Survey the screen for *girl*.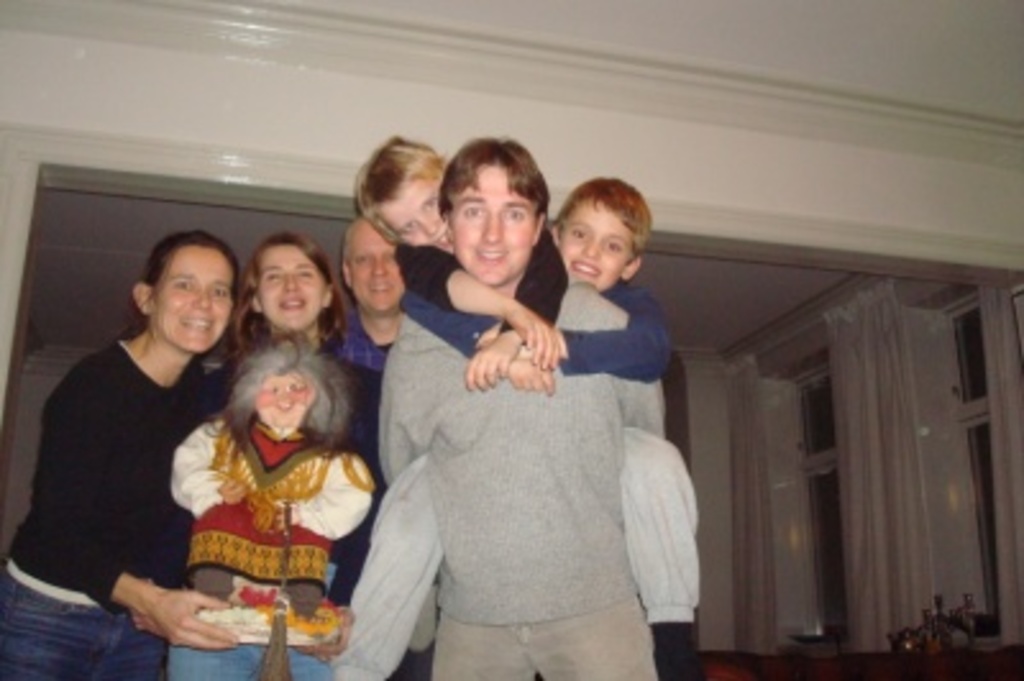
Survey found: 230:236:348:353.
